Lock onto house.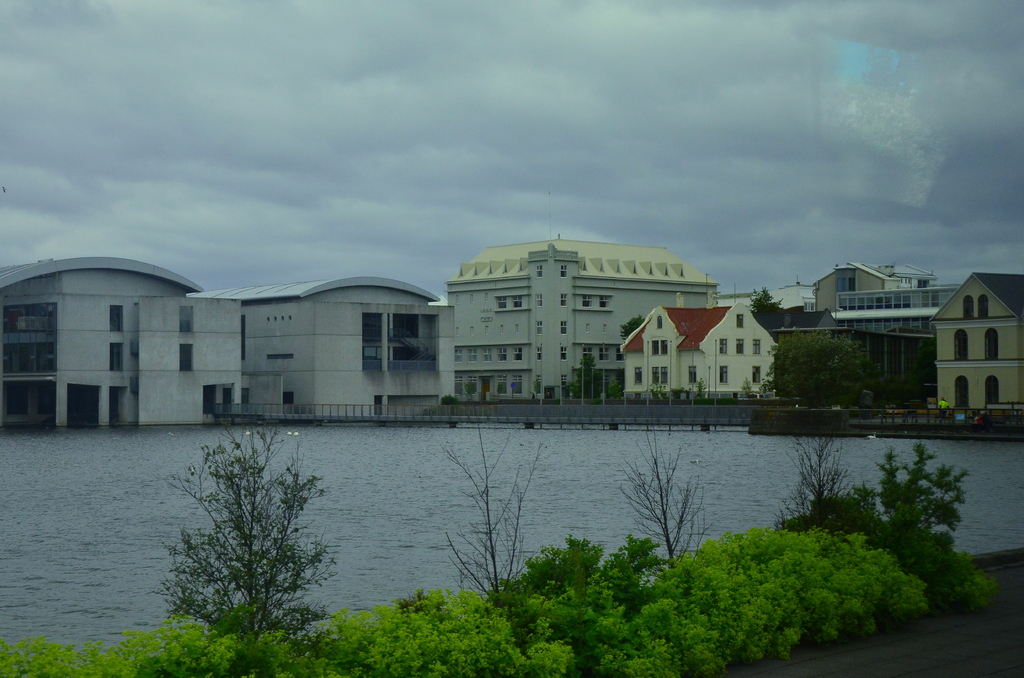
Locked: {"x1": 828, "y1": 257, "x2": 902, "y2": 331}.
